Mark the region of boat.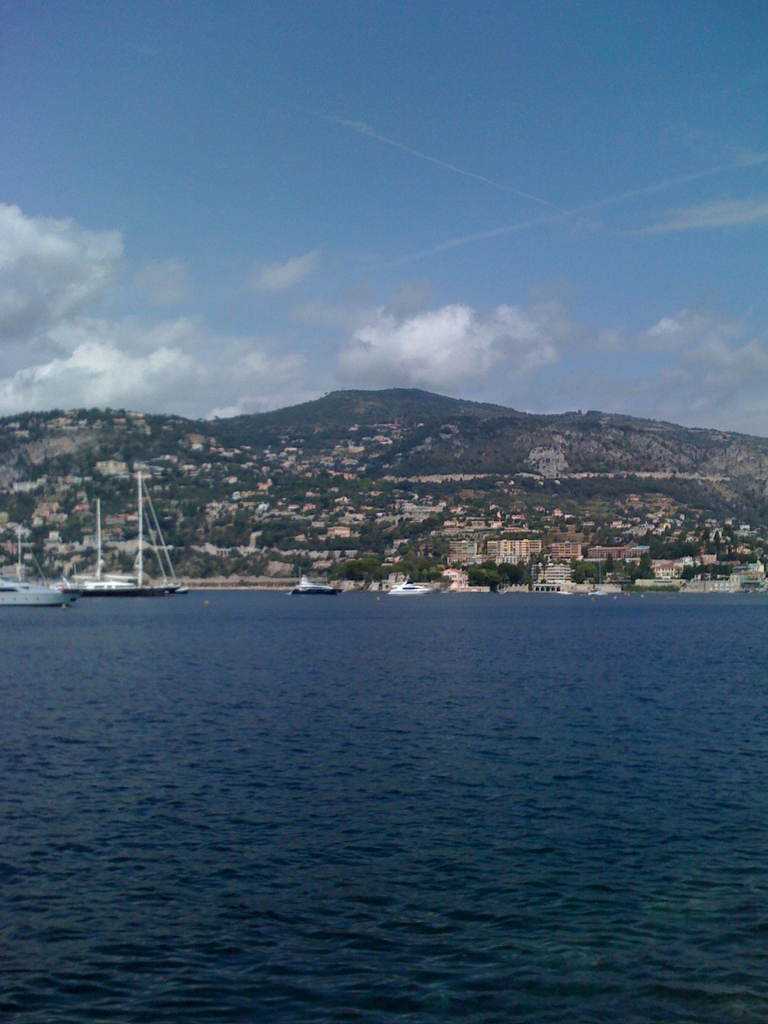
Region: (x1=0, y1=575, x2=62, y2=604).
